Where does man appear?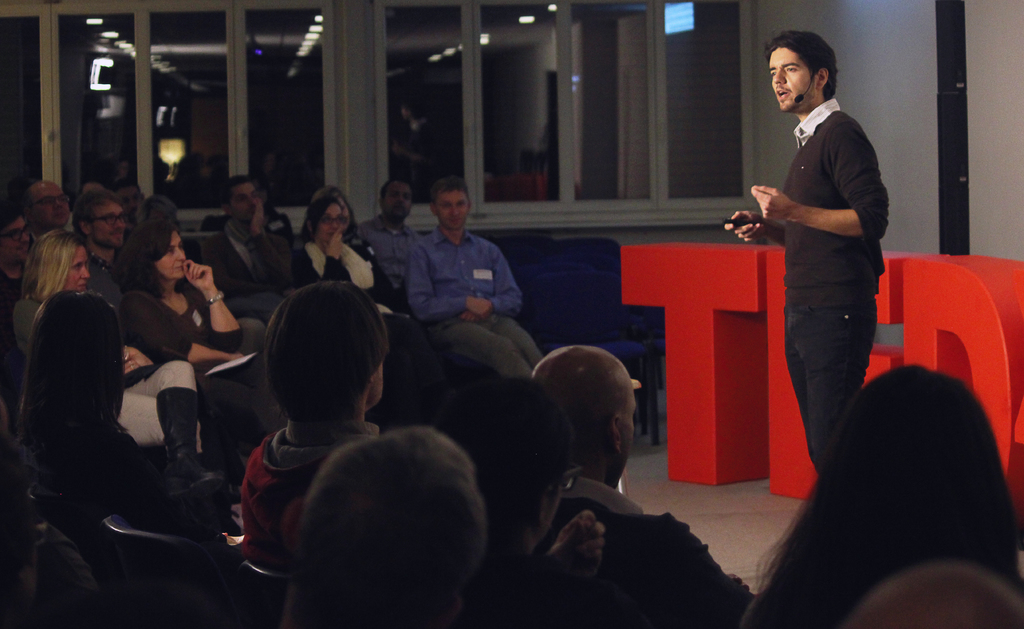
Appears at 15/180/73/244.
